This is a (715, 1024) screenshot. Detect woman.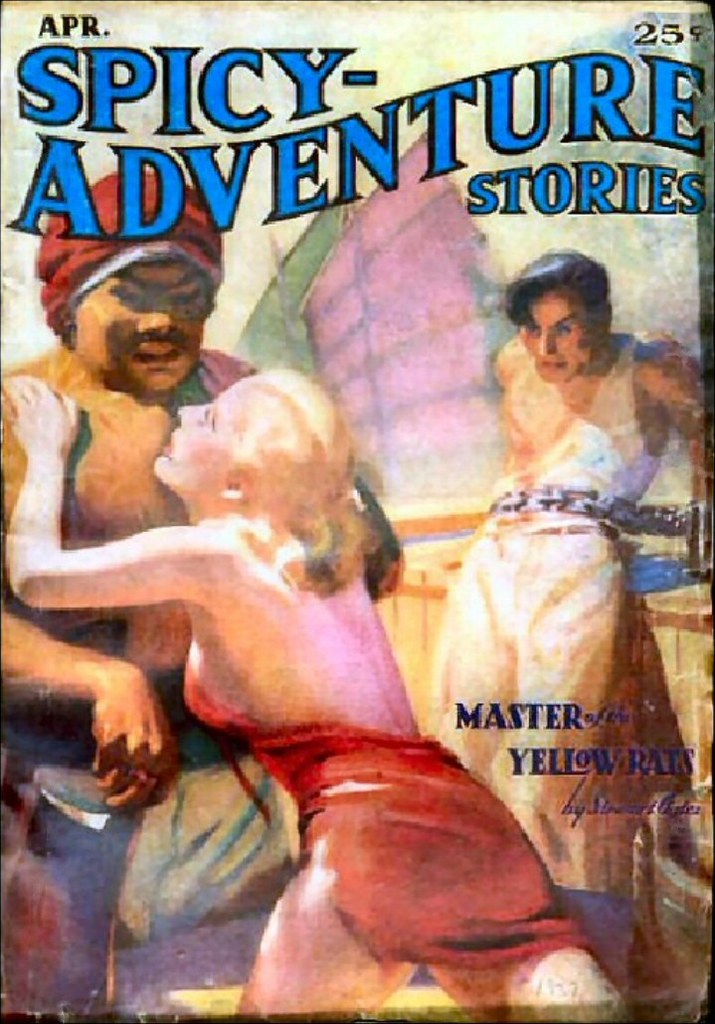
{"left": 418, "top": 247, "right": 714, "bottom": 1010}.
